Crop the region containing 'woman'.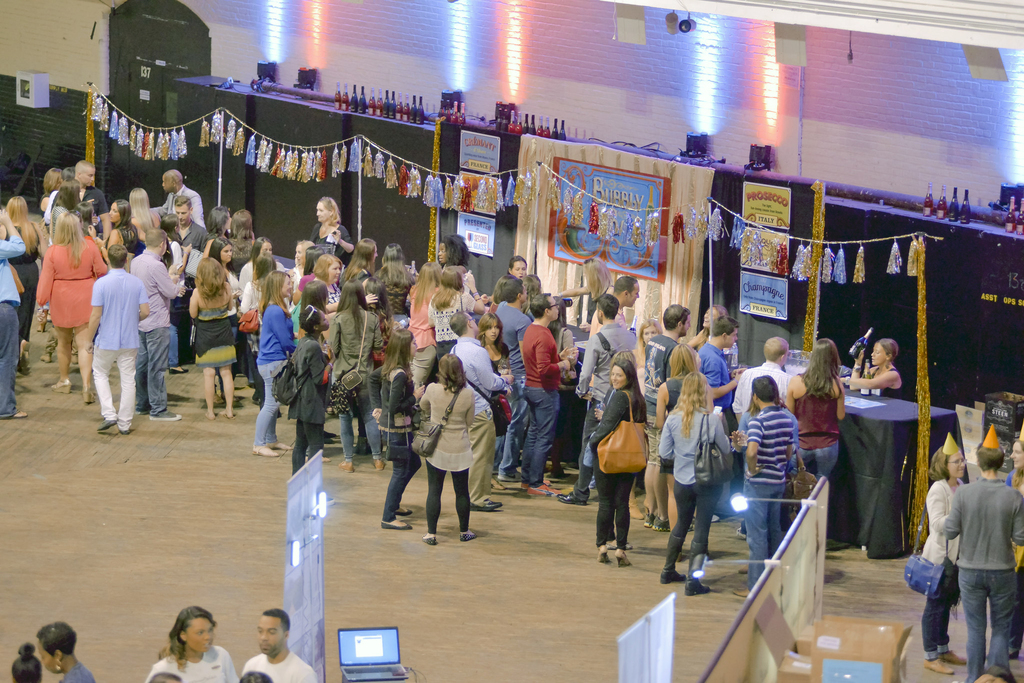
Crop region: <bbox>35, 623, 99, 682</bbox>.
